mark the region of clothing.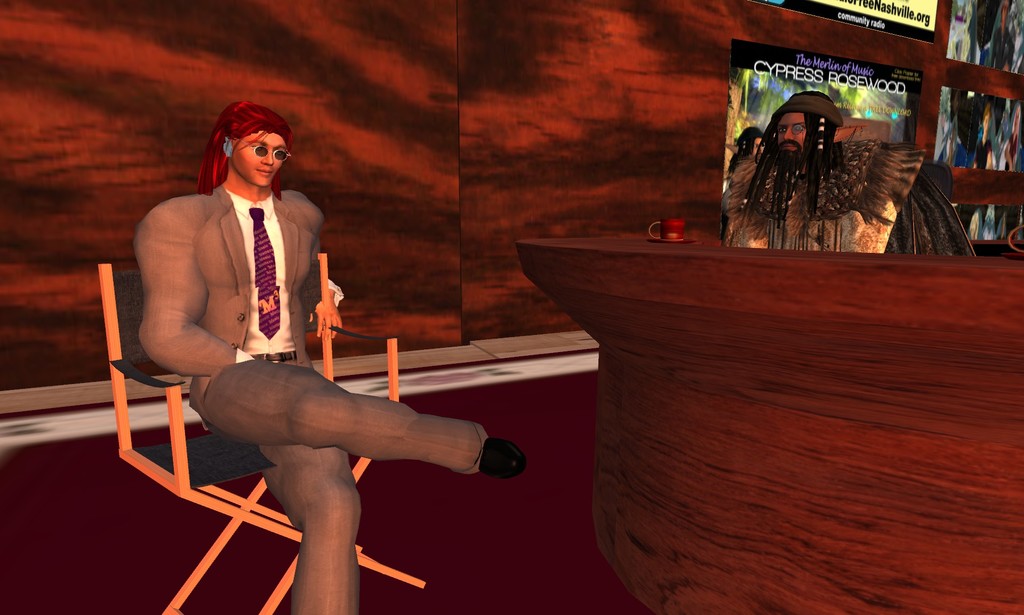
Region: [x1=138, y1=196, x2=481, y2=614].
